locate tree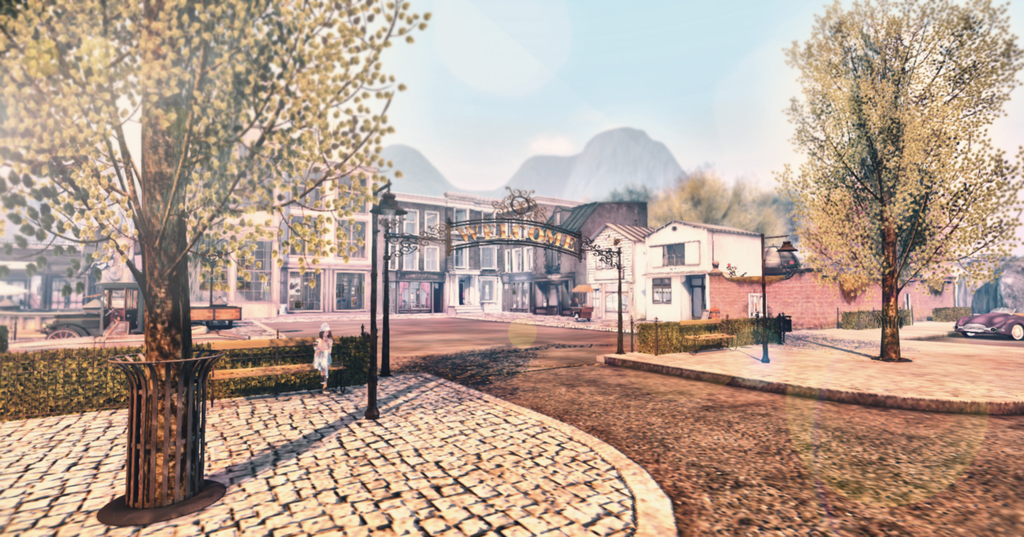
788 13 1009 359
